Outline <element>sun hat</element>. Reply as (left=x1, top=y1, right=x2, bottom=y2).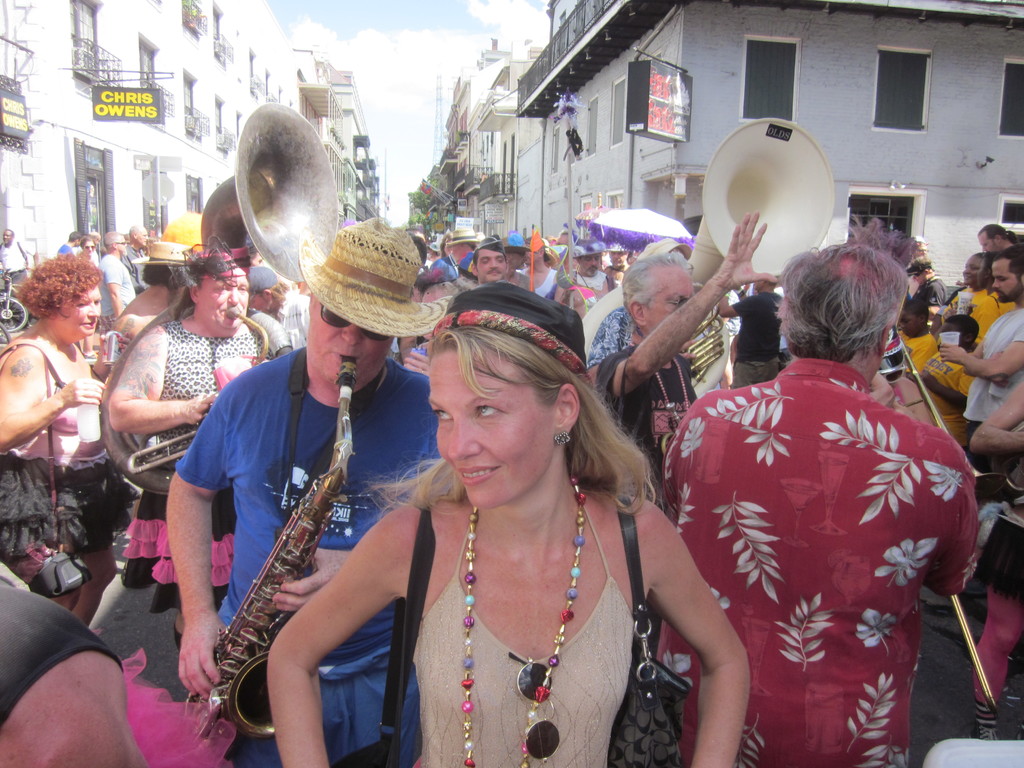
(left=898, top=258, right=933, bottom=280).
